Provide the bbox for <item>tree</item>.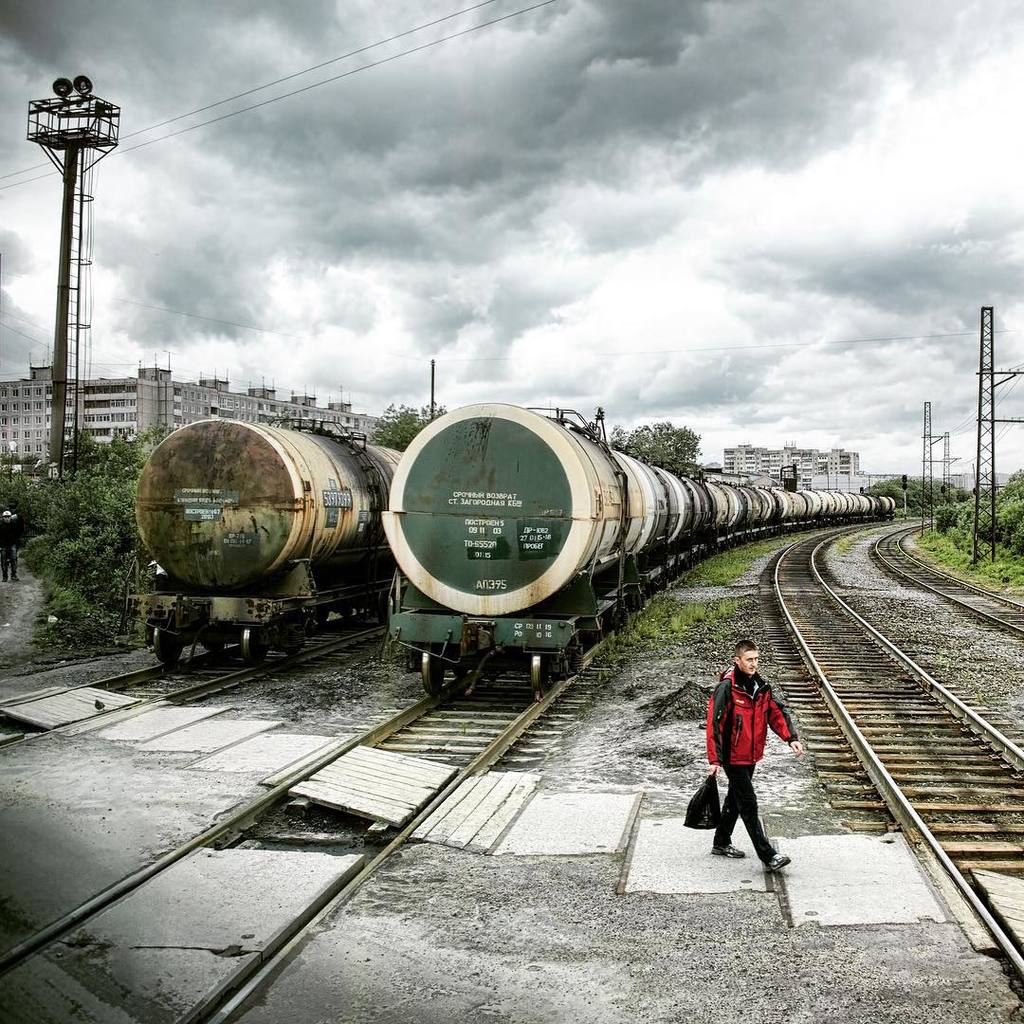
<box>0,473,60,549</box>.
